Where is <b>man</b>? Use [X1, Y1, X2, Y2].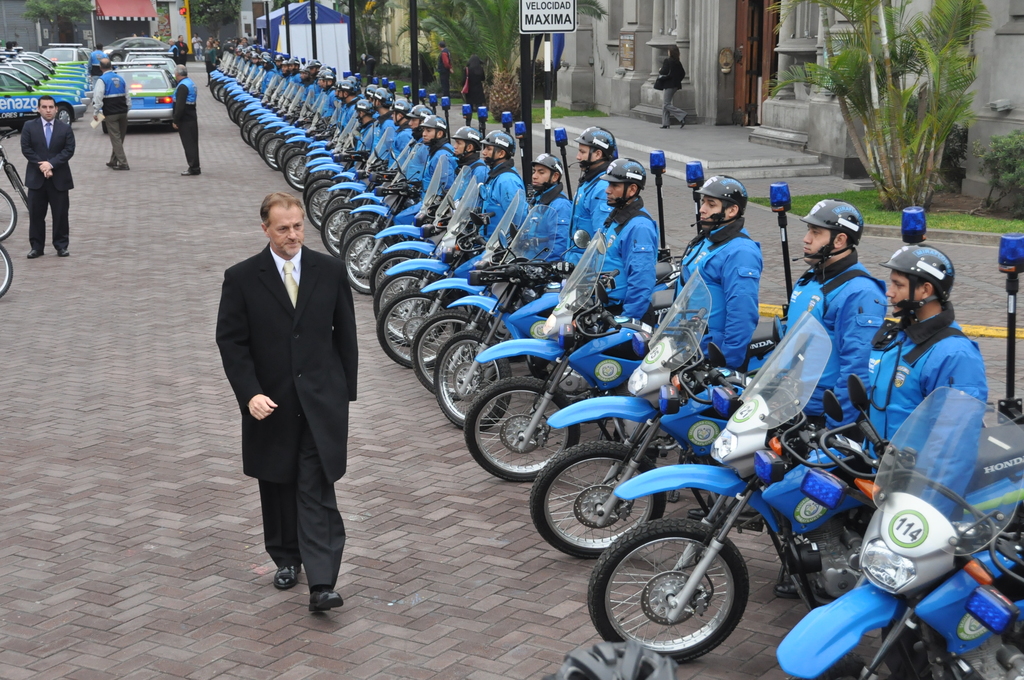
[675, 170, 758, 372].
